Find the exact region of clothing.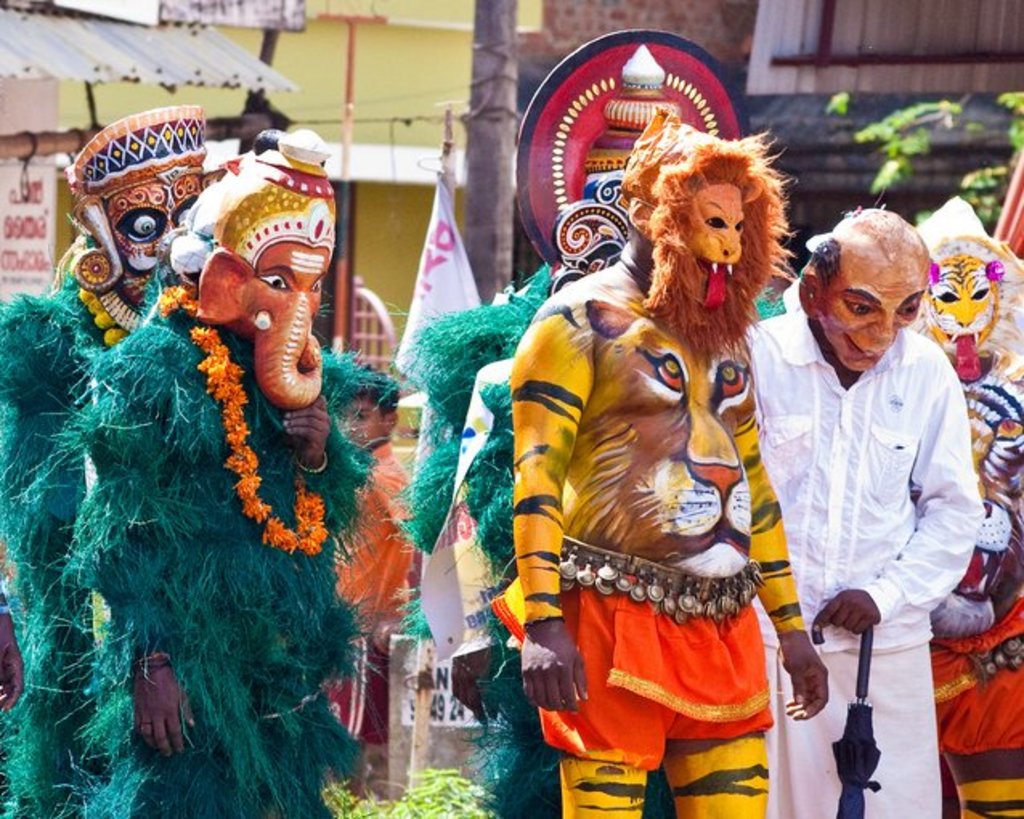
Exact region: box(0, 268, 117, 817).
